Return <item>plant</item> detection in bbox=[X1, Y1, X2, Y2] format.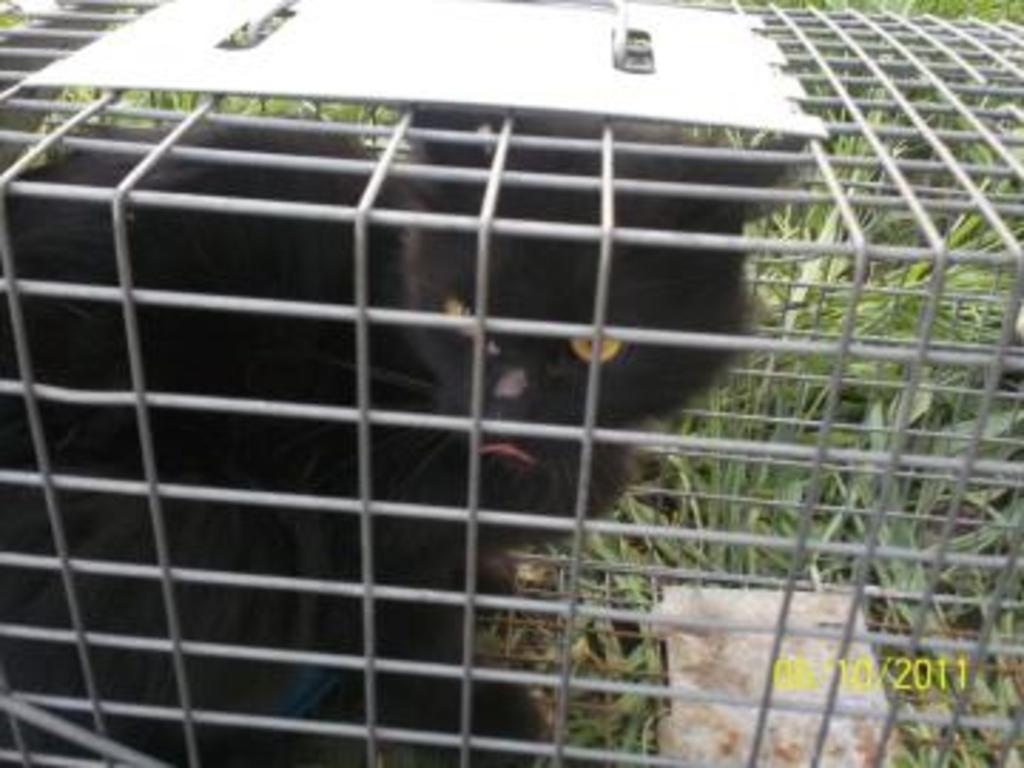
bbox=[0, 0, 1021, 765].
